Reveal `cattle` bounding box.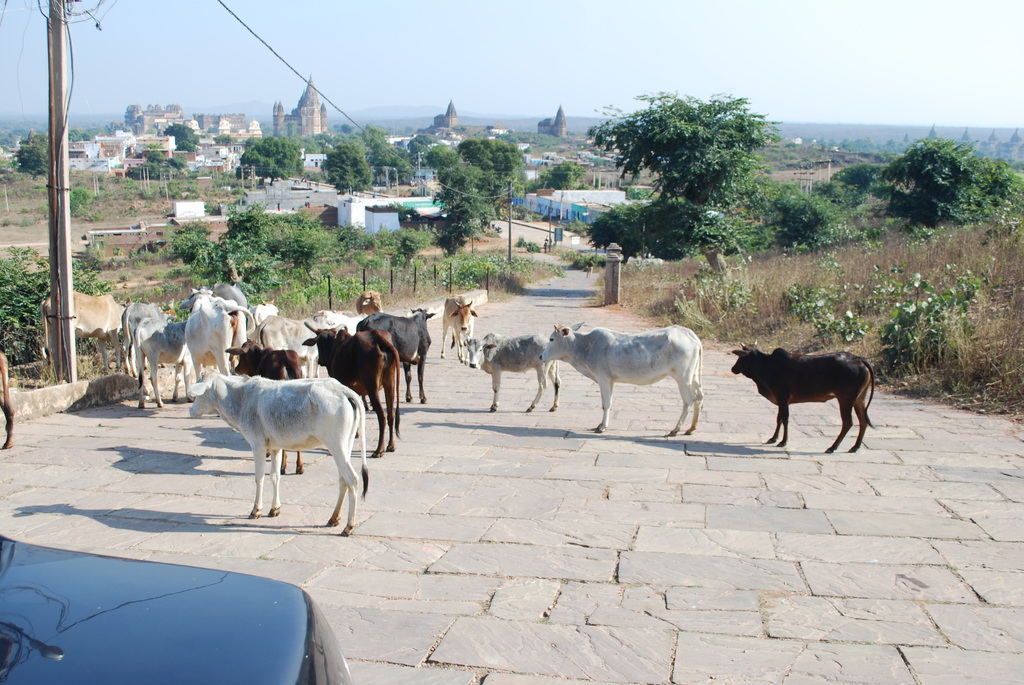
Revealed: Rect(353, 287, 383, 313).
